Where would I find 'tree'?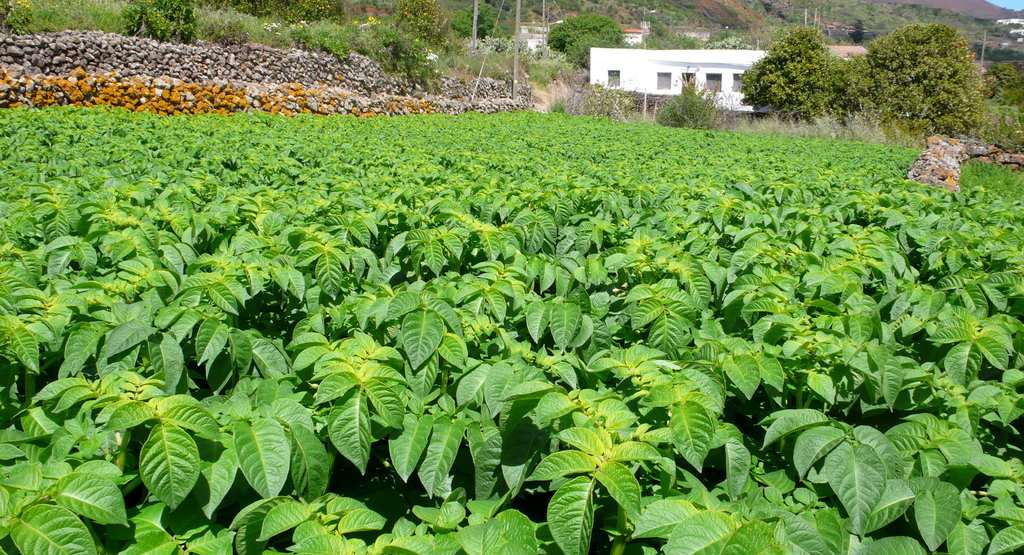
At 120:0:198:47.
